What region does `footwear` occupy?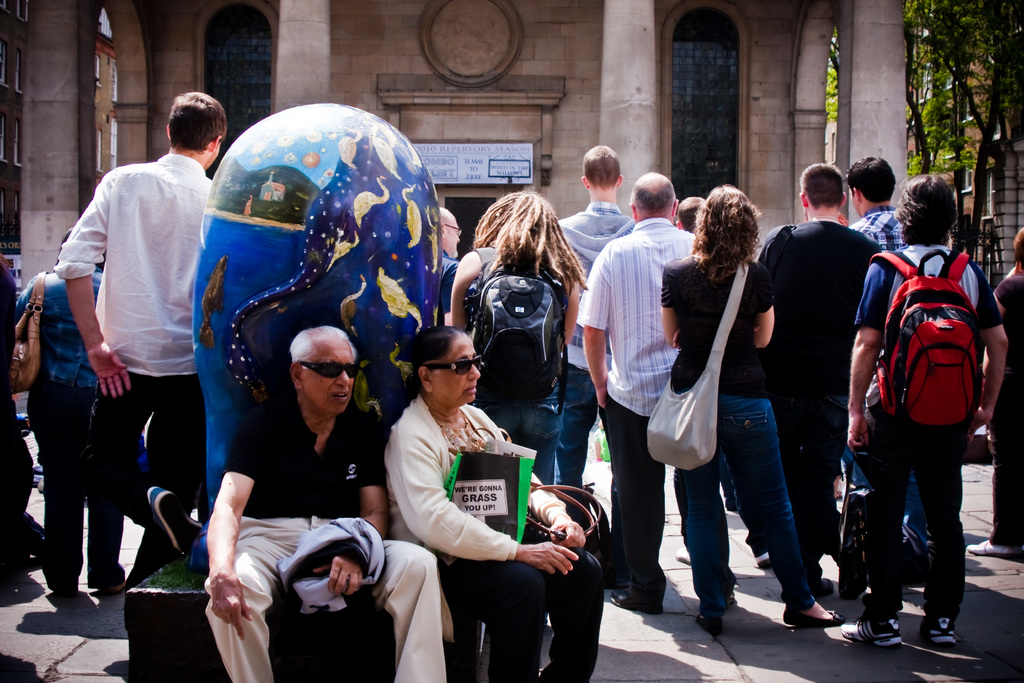
BBox(964, 536, 1023, 554).
